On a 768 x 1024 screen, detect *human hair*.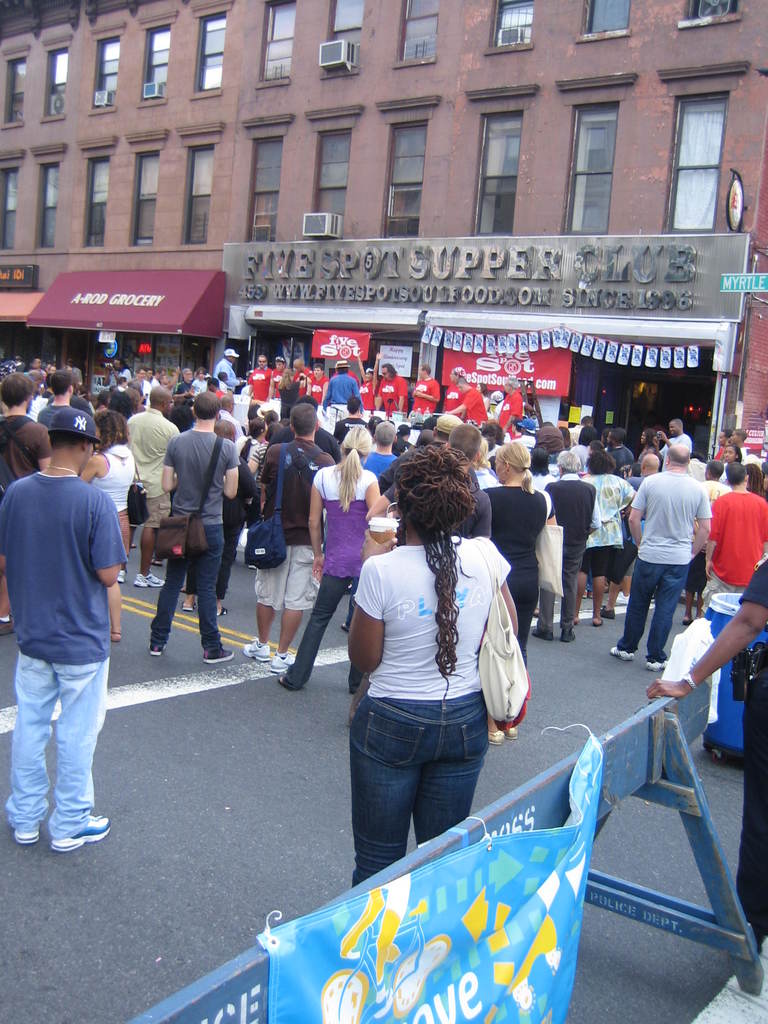
(left=93, top=409, right=125, bottom=452).
